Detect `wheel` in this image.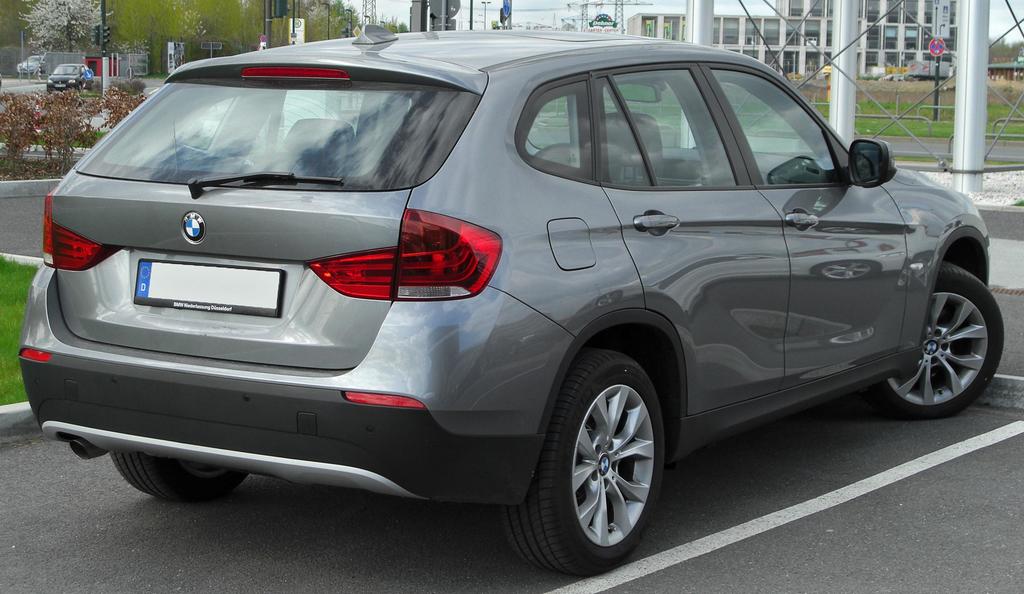
Detection: bbox=(531, 355, 662, 562).
